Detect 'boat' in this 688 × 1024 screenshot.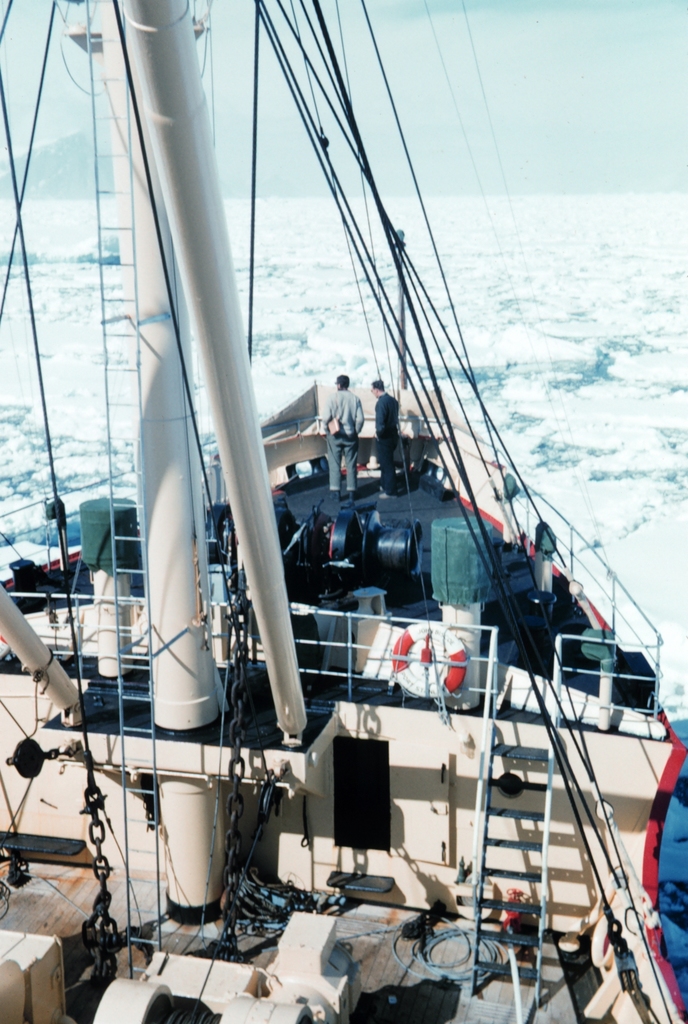
Detection: 31,0,687,1017.
